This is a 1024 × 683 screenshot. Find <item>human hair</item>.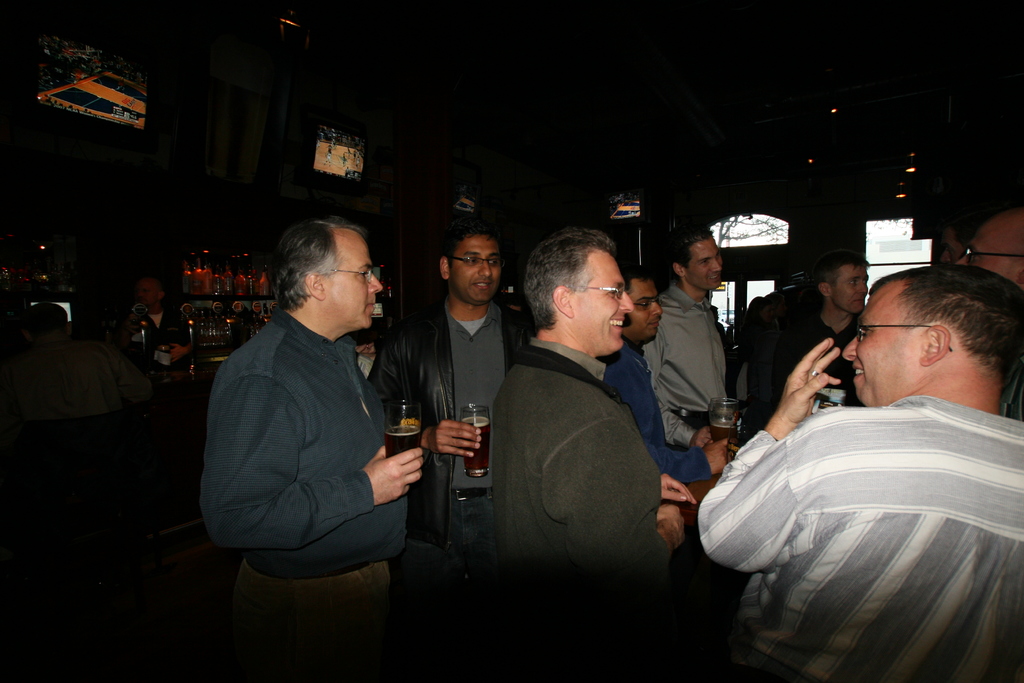
Bounding box: {"left": 669, "top": 230, "right": 713, "bottom": 268}.
